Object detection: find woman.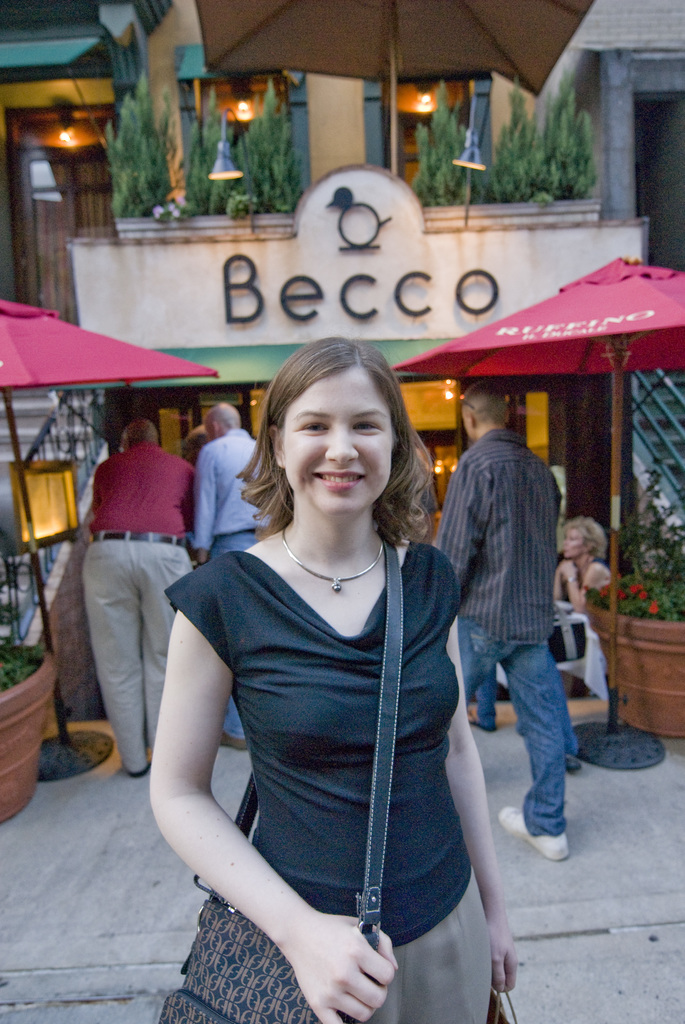
pyautogui.locateOnScreen(91, 343, 480, 996).
